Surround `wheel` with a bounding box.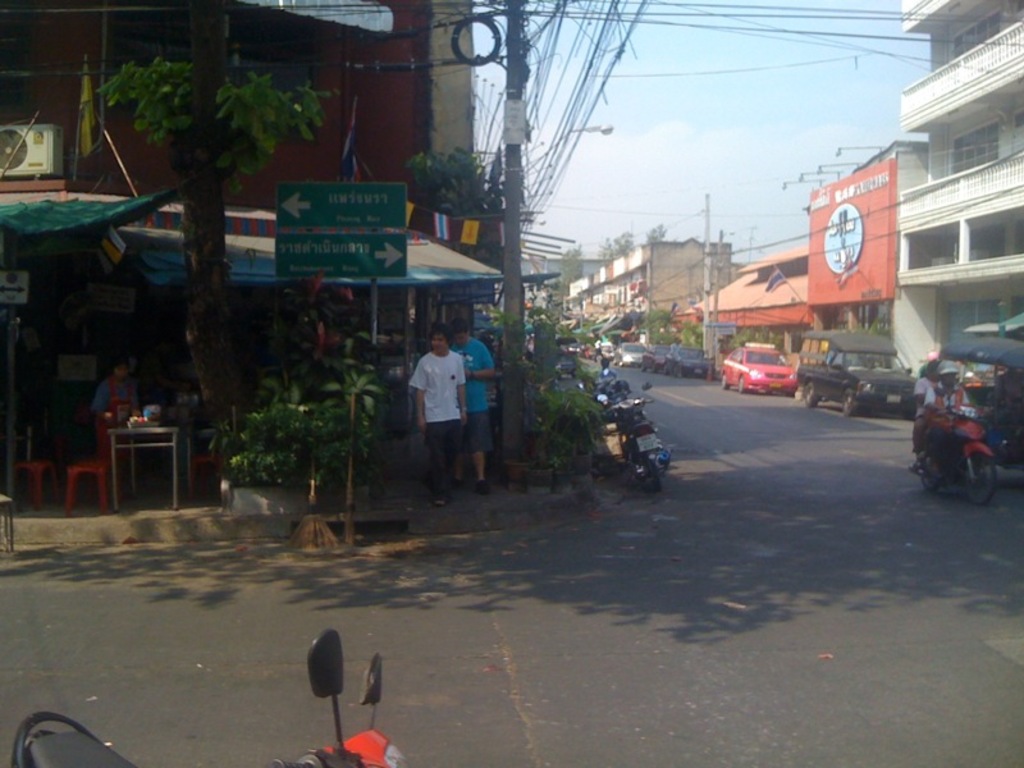
rect(836, 389, 854, 417).
